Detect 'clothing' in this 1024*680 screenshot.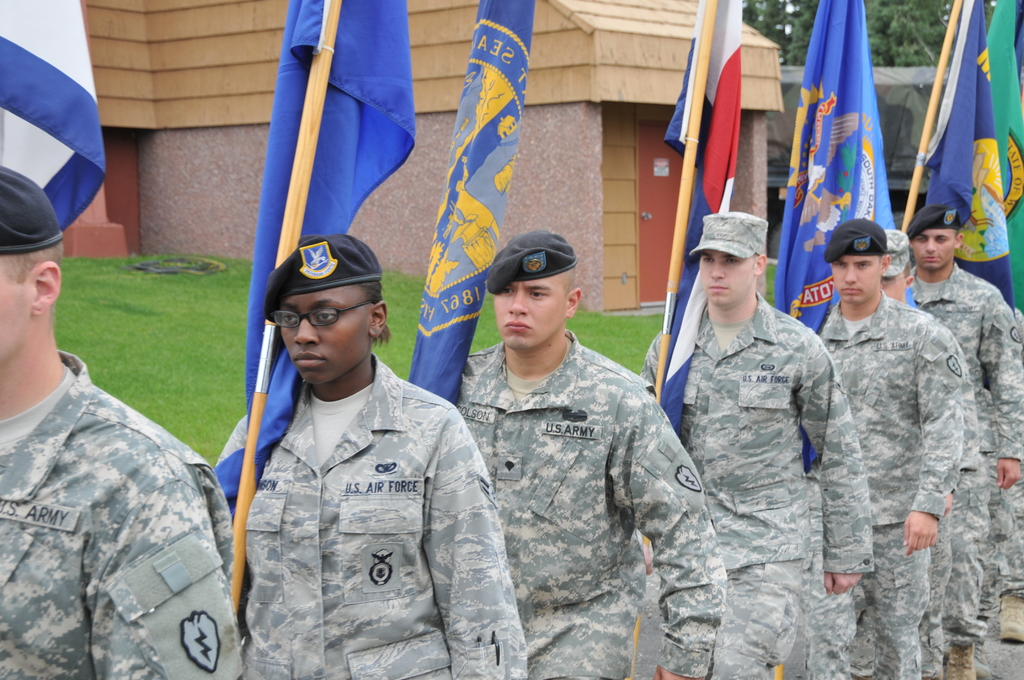
Detection: (x1=643, y1=306, x2=872, y2=679).
